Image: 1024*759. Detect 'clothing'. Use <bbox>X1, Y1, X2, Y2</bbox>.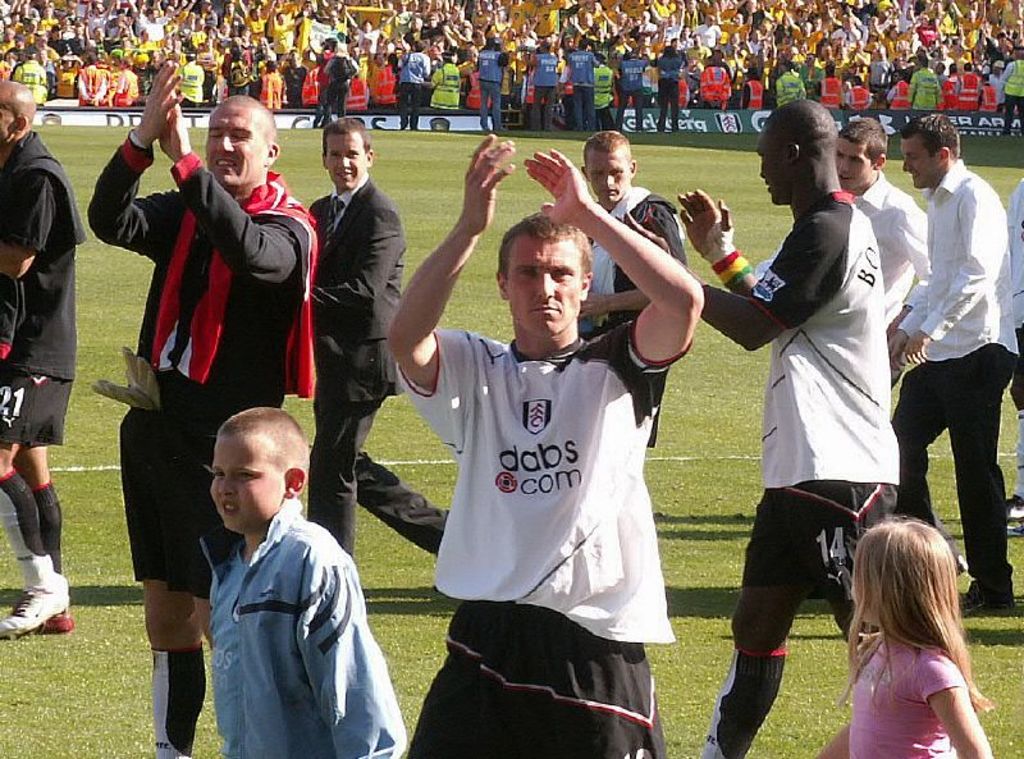
<bbox>305, 168, 449, 555</bbox>.
